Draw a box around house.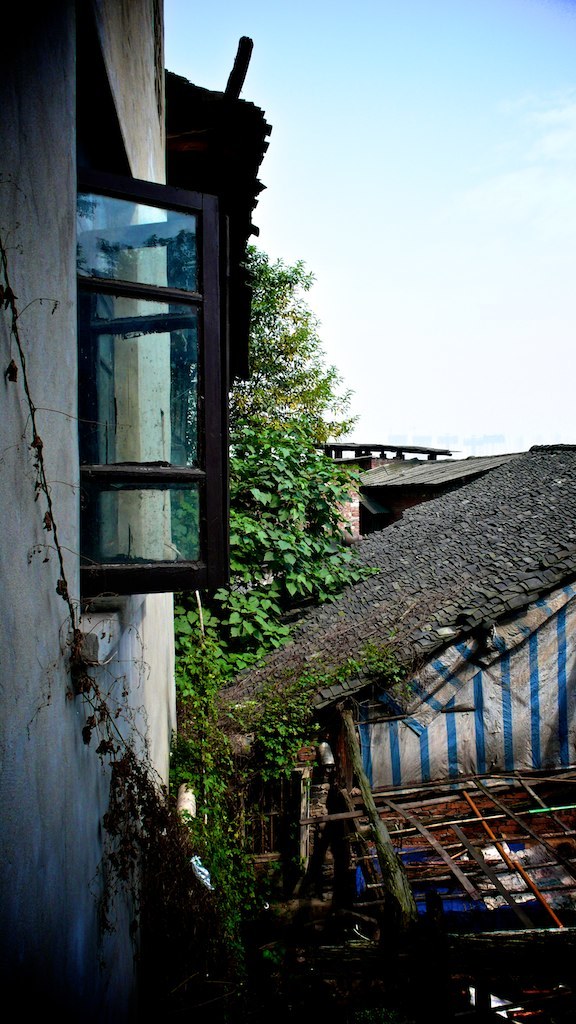
crop(308, 438, 441, 546).
